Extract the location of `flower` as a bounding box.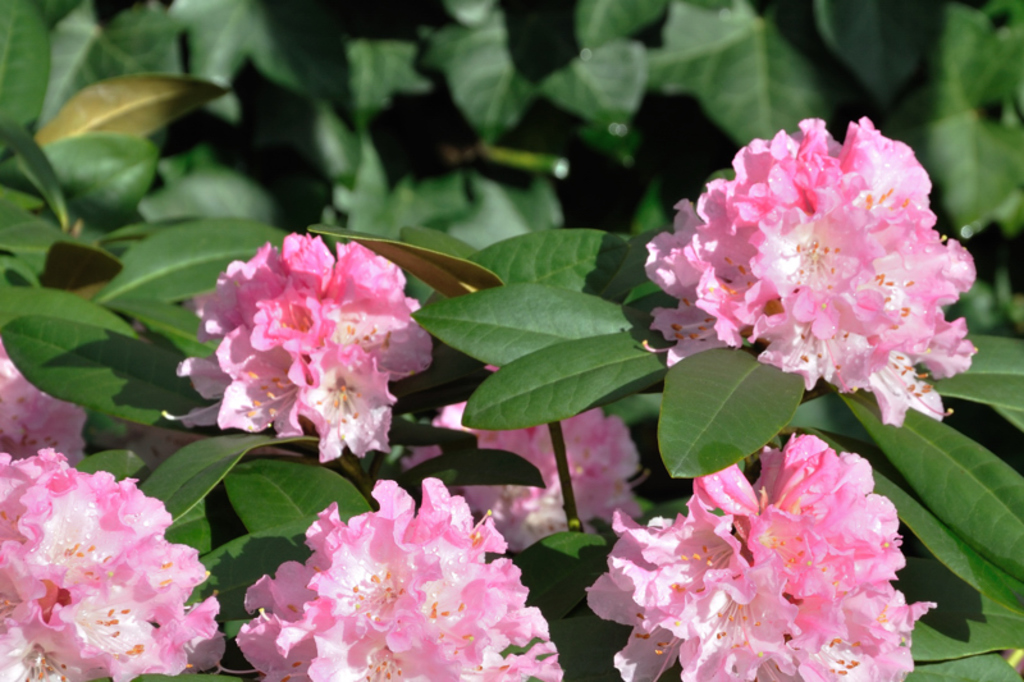
bbox(152, 228, 434, 466).
